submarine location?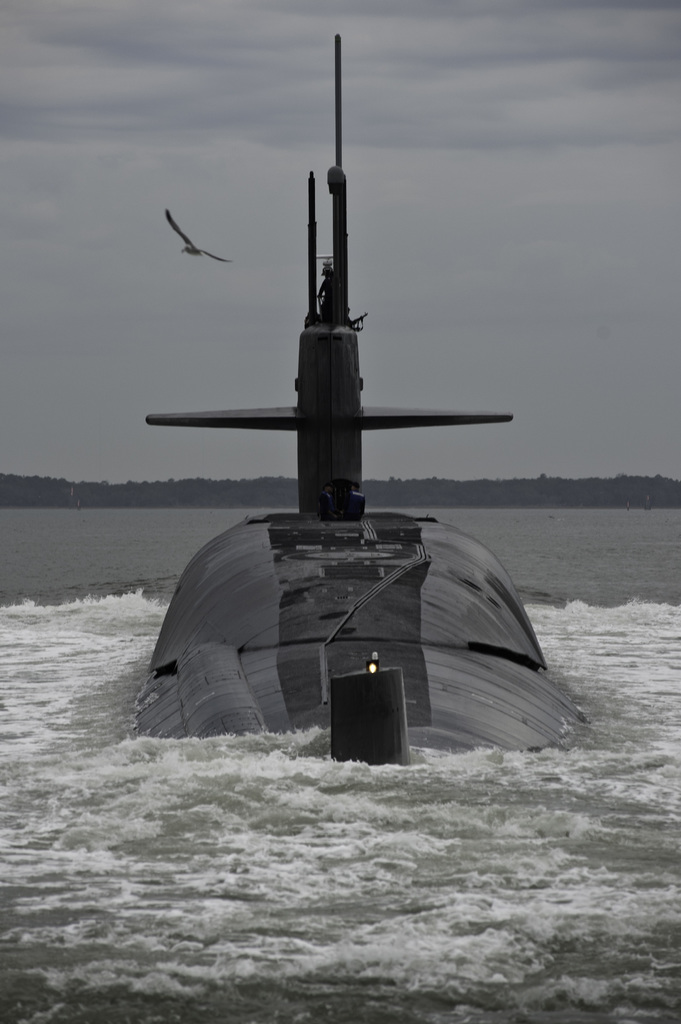
left=135, top=33, right=598, bottom=792
